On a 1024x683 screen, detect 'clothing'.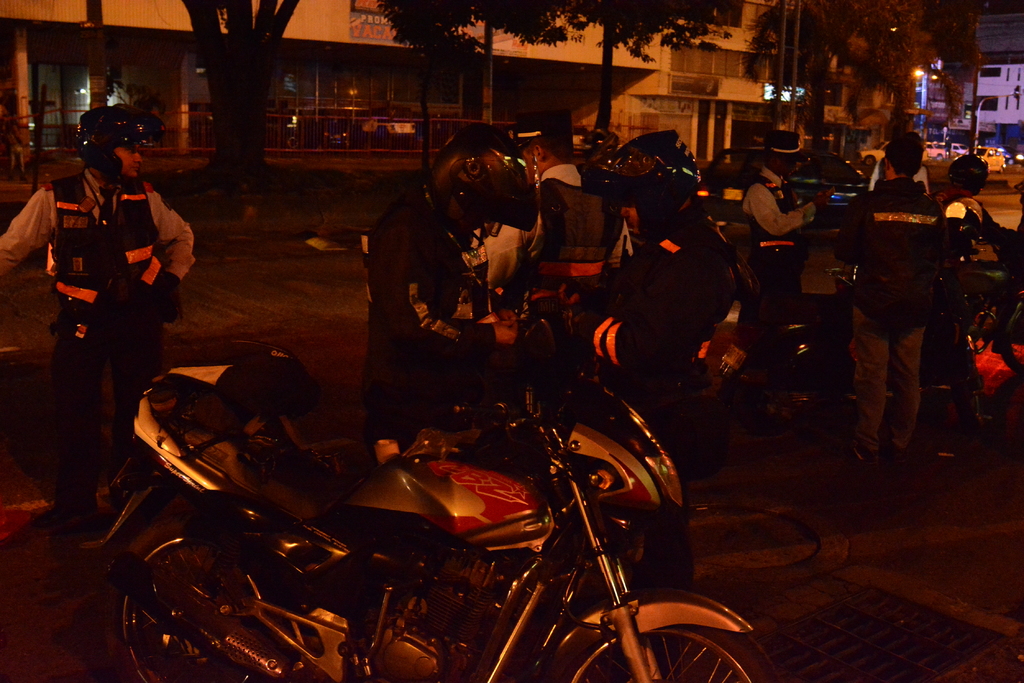
[740, 169, 808, 304].
